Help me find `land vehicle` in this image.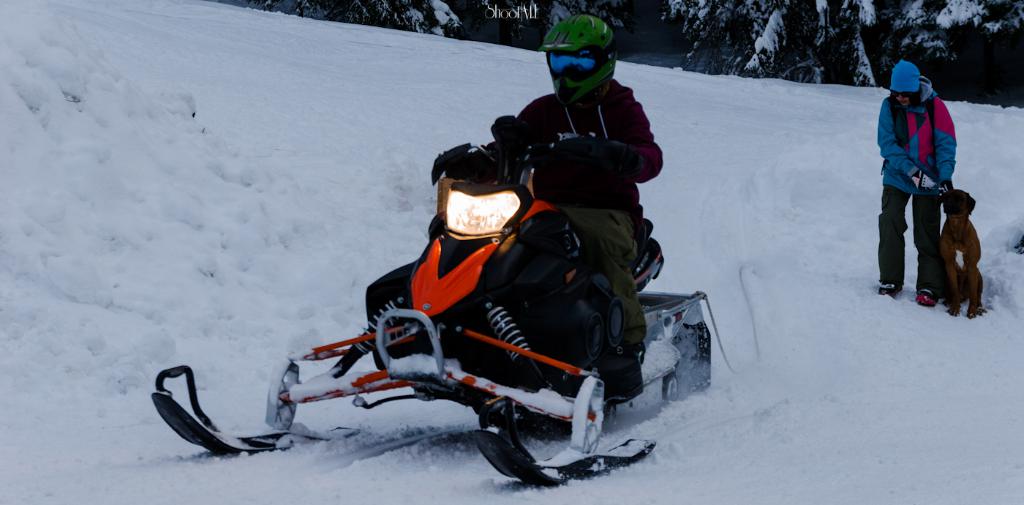
Found it: BBox(141, 160, 720, 490).
